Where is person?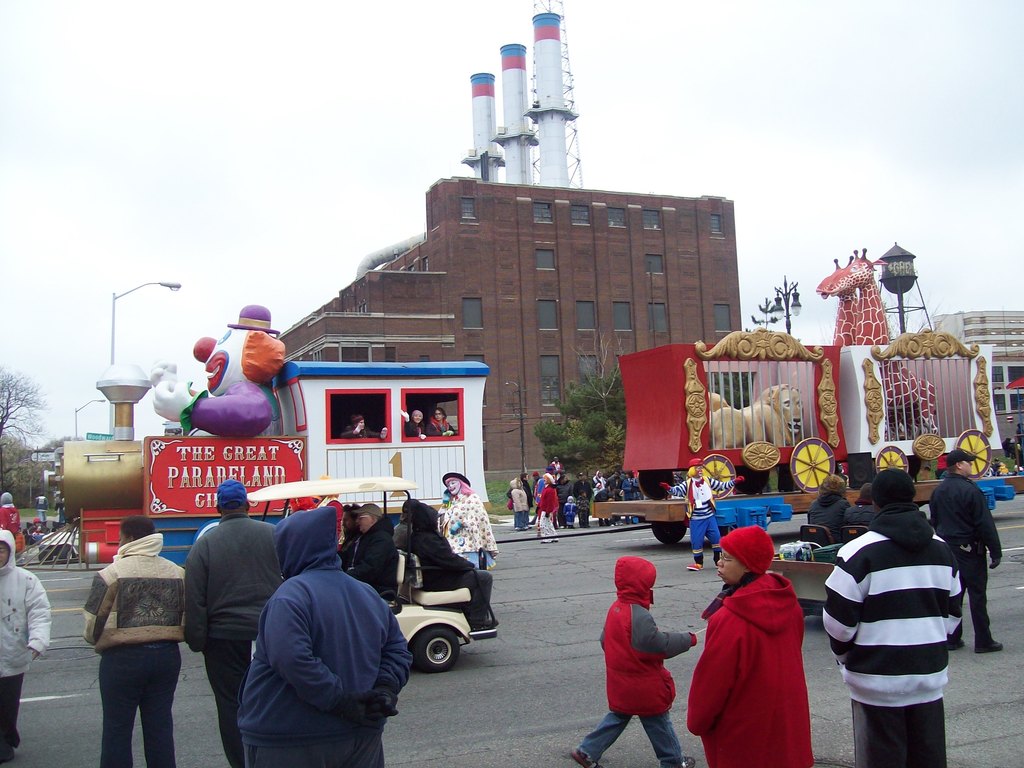
820,470,962,767.
